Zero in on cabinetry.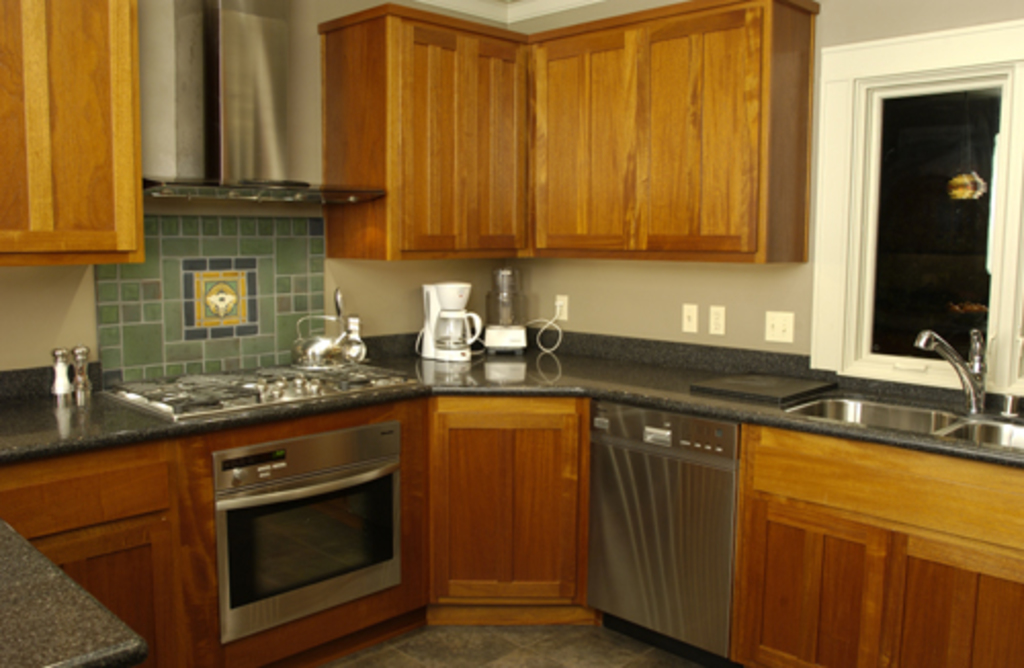
Zeroed in: (176,375,430,666).
